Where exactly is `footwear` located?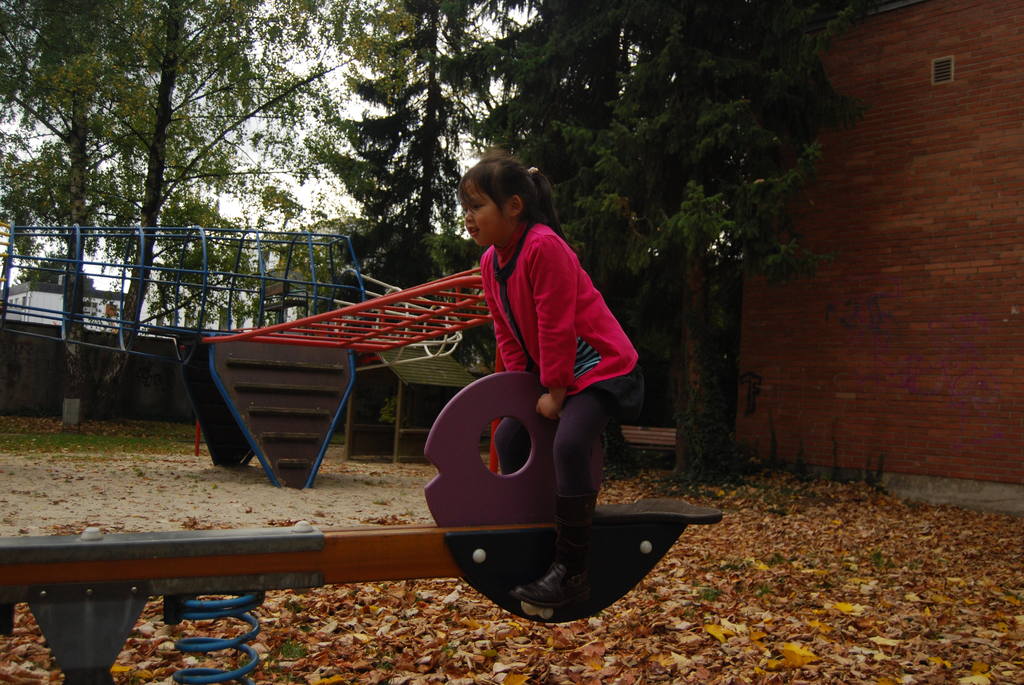
Its bounding box is locate(511, 560, 593, 615).
